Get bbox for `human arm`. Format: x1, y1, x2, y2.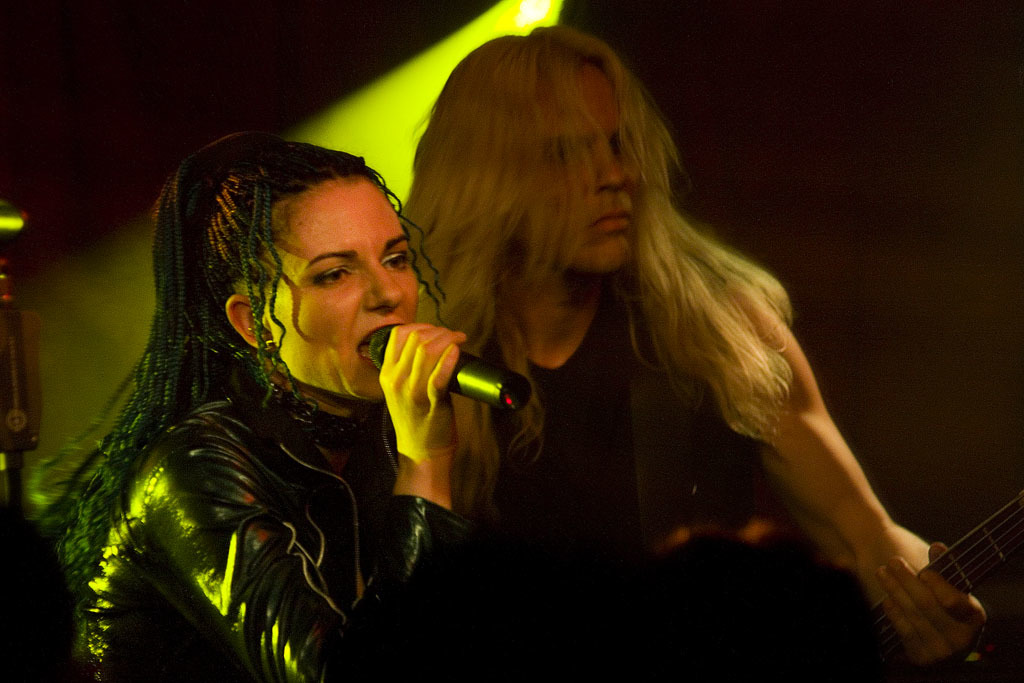
163, 318, 460, 682.
